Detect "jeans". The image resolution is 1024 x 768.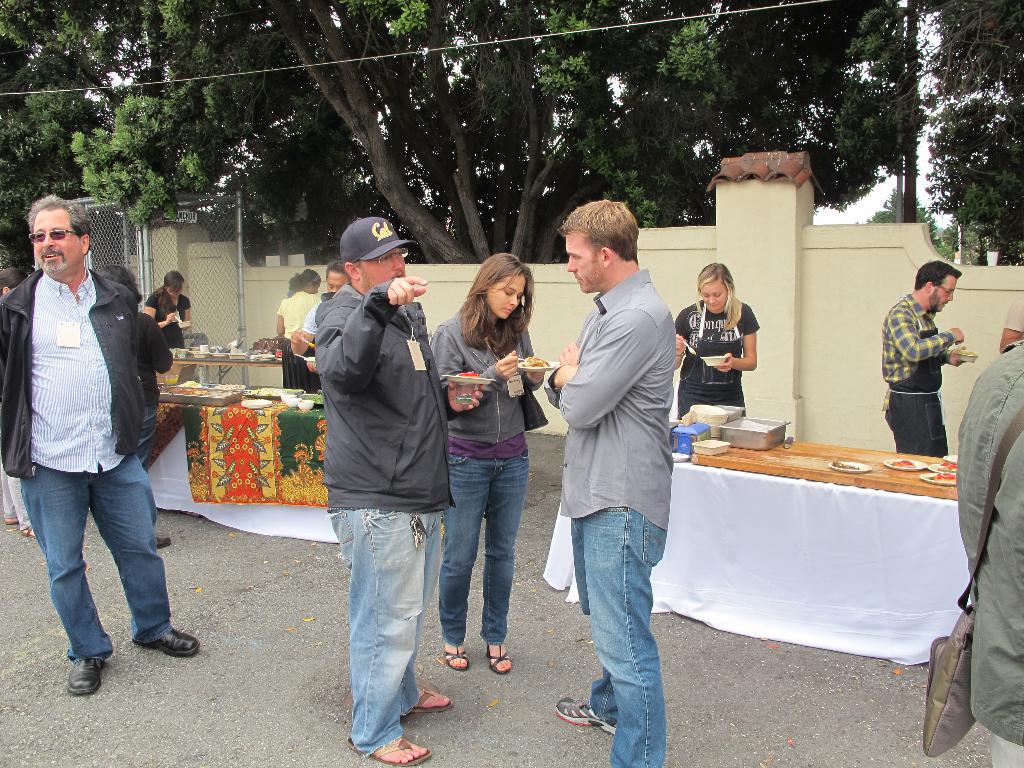
rect(576, 502, 666, 767).
